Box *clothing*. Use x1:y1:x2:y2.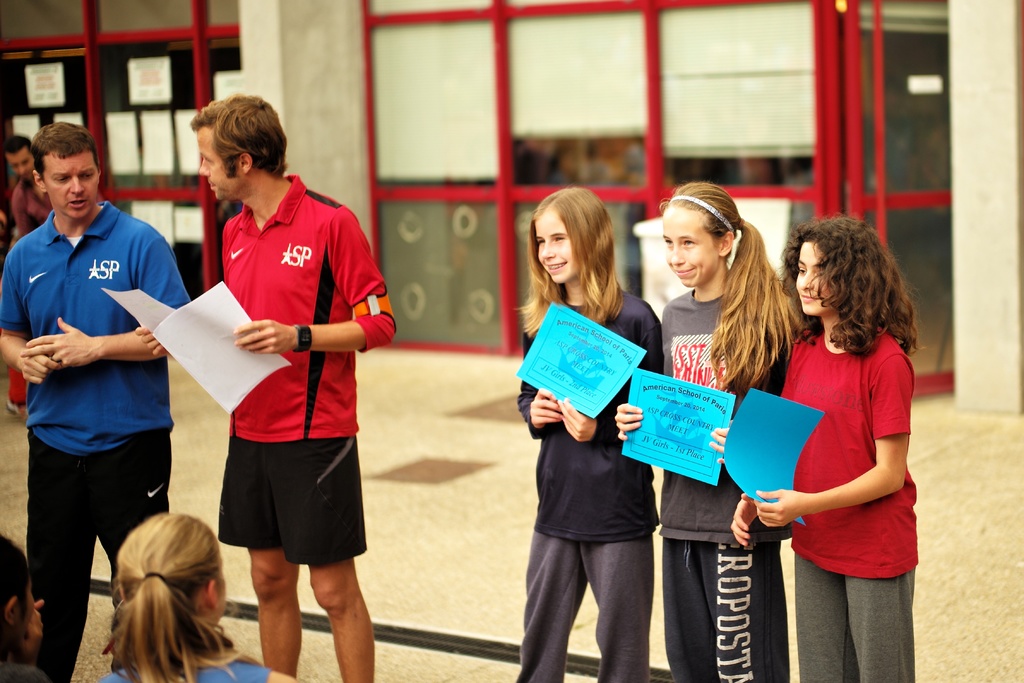
100:653:269:682.
